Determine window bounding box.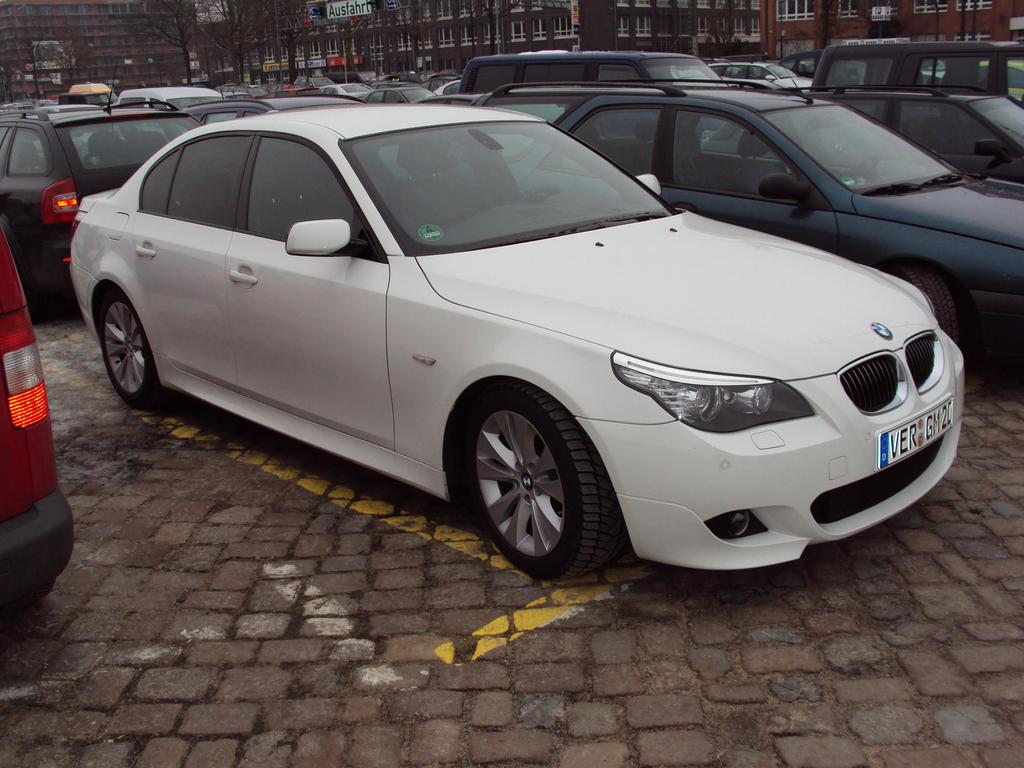
Determined: 345,36,360,56.
